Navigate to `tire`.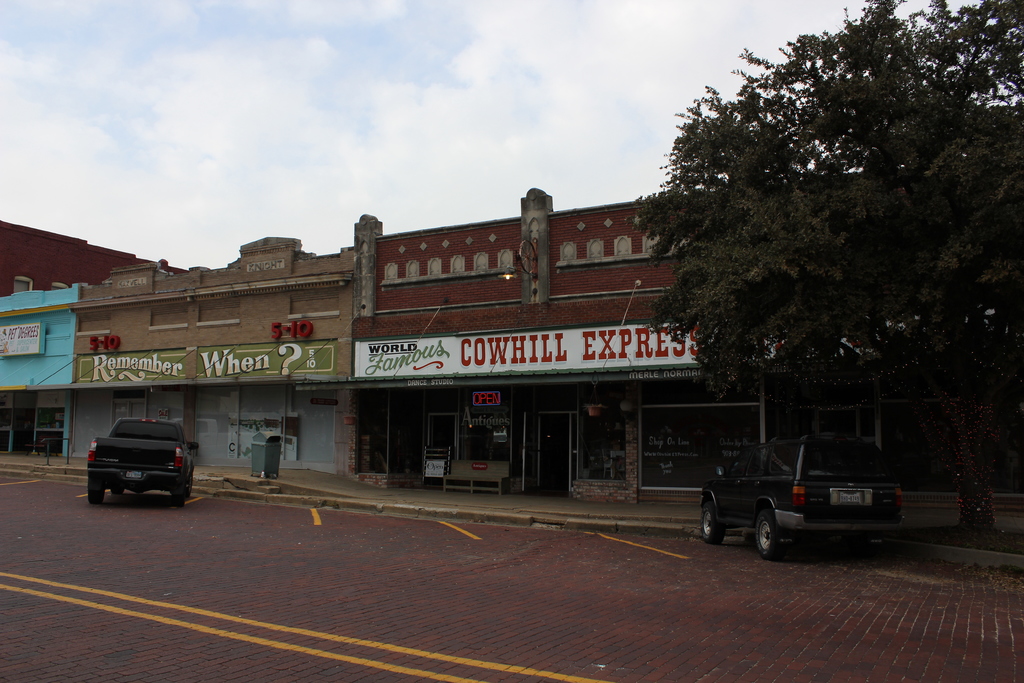
Navigation target: x1=756 y1=509 x2=788 y2=557.
